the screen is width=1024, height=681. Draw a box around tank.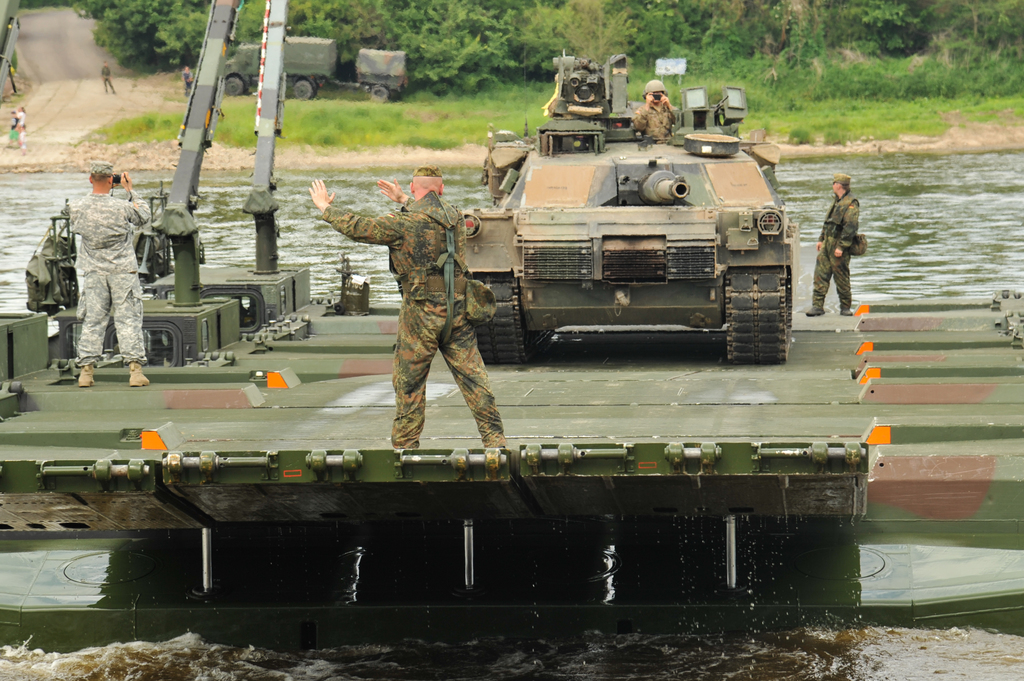
452:54:800:366.
